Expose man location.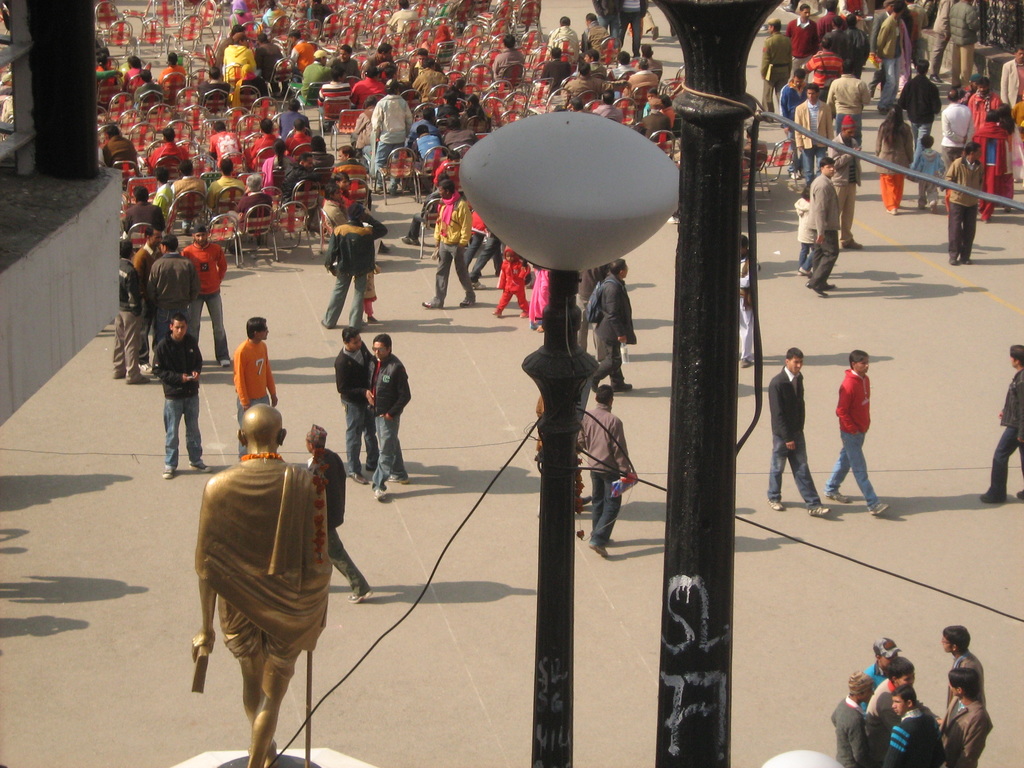
Exposed at crop(946, 138, 988, 264).
